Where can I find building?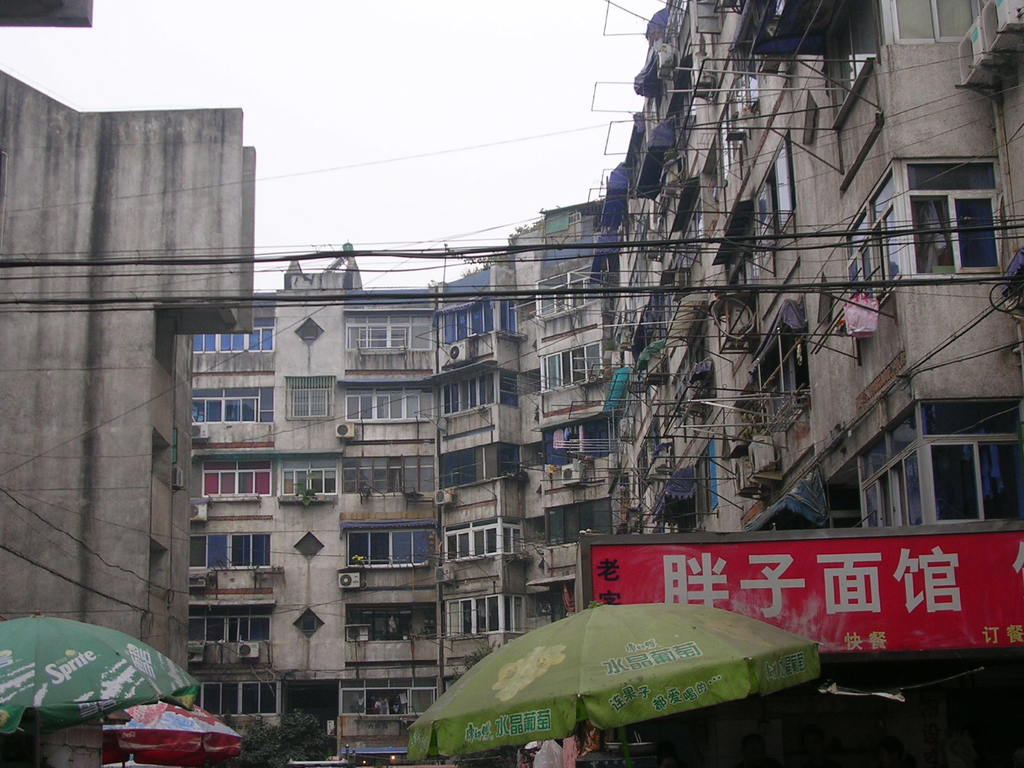
You can find it at <bbox>186, 0, 1023, 767</bbox>.
